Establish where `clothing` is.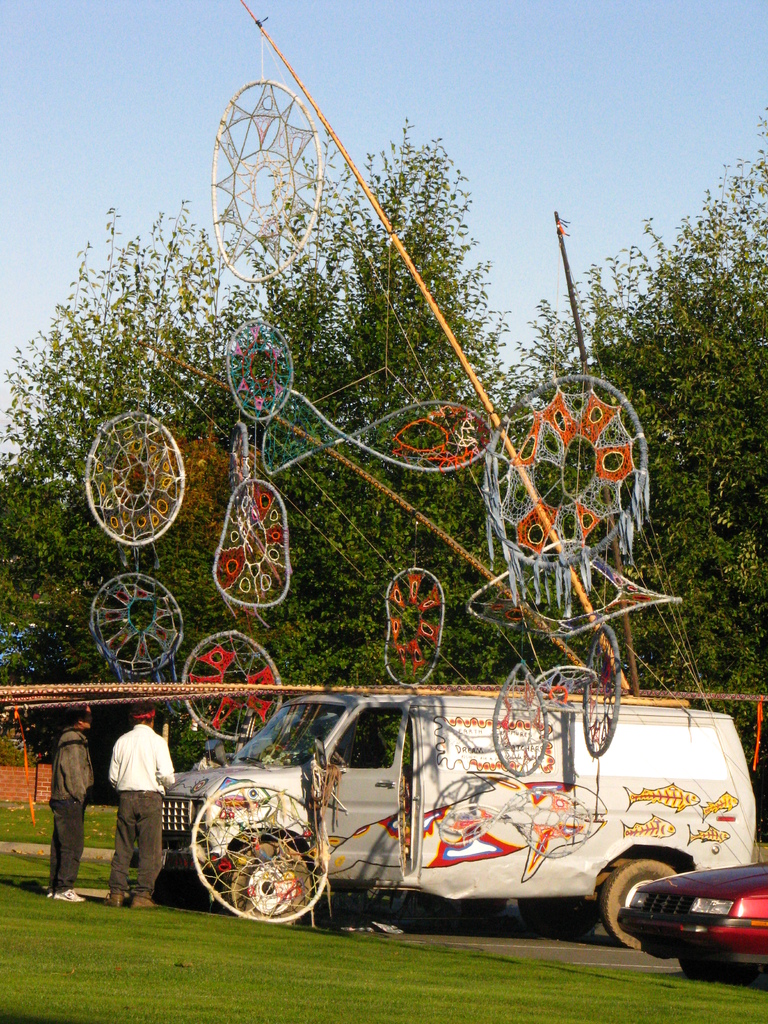
Established at select_region(106, 722, 179, 797).
